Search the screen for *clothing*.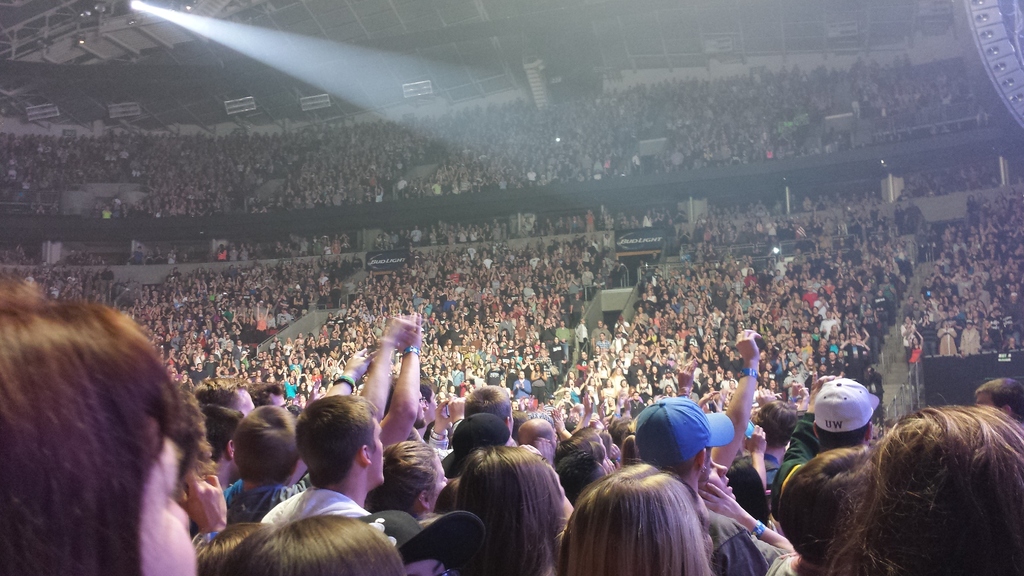
Found at 706 507 790 575.
